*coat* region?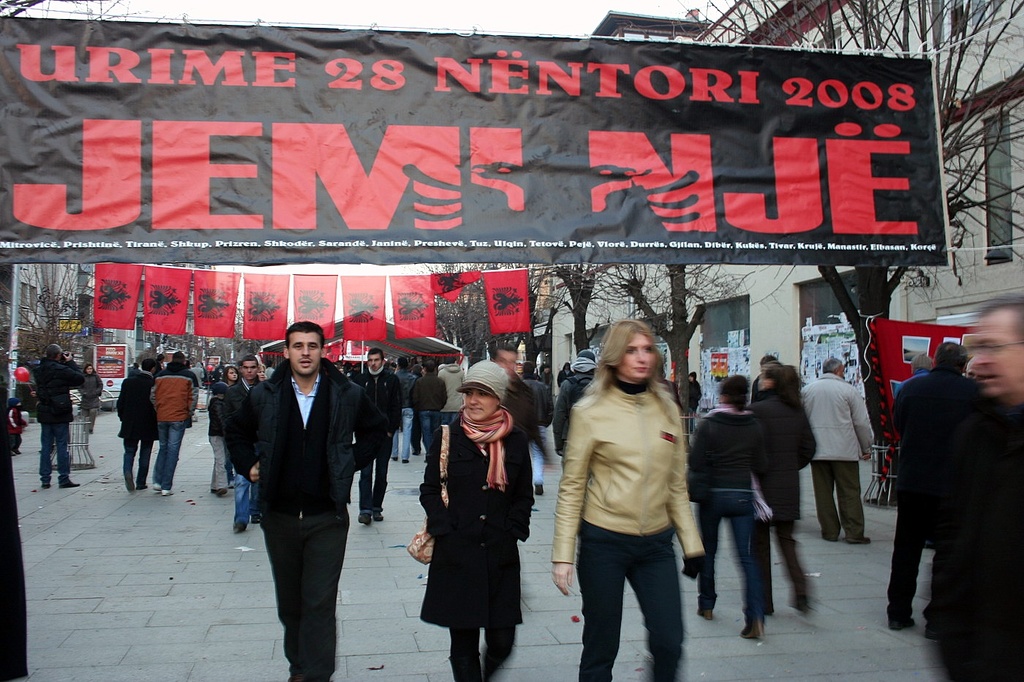
locate(799, 371, 873, 466)
